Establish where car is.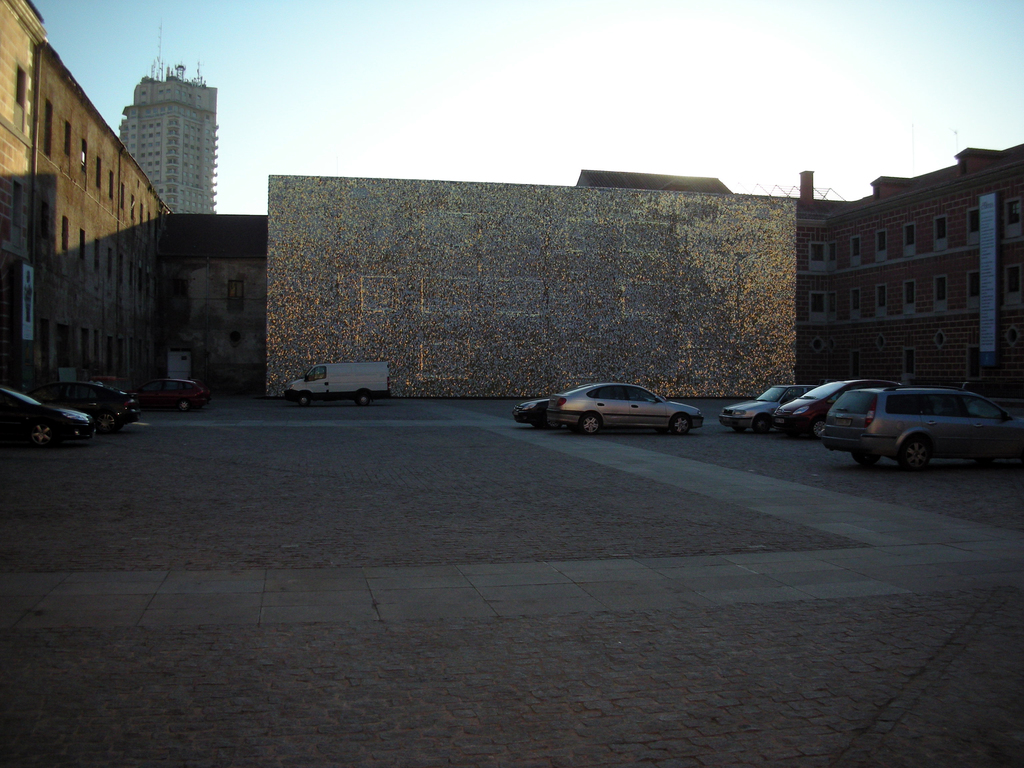
Established at x1=719 y1=383 x2=819 y2=441.
